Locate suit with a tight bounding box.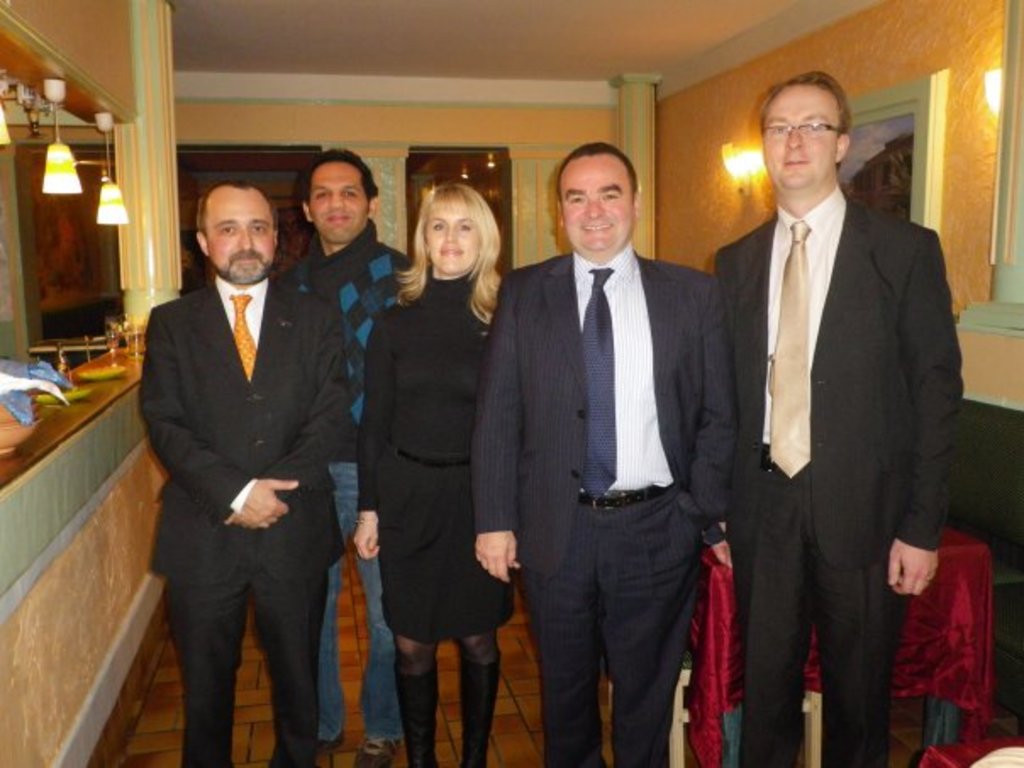
[137,278,348,766].
